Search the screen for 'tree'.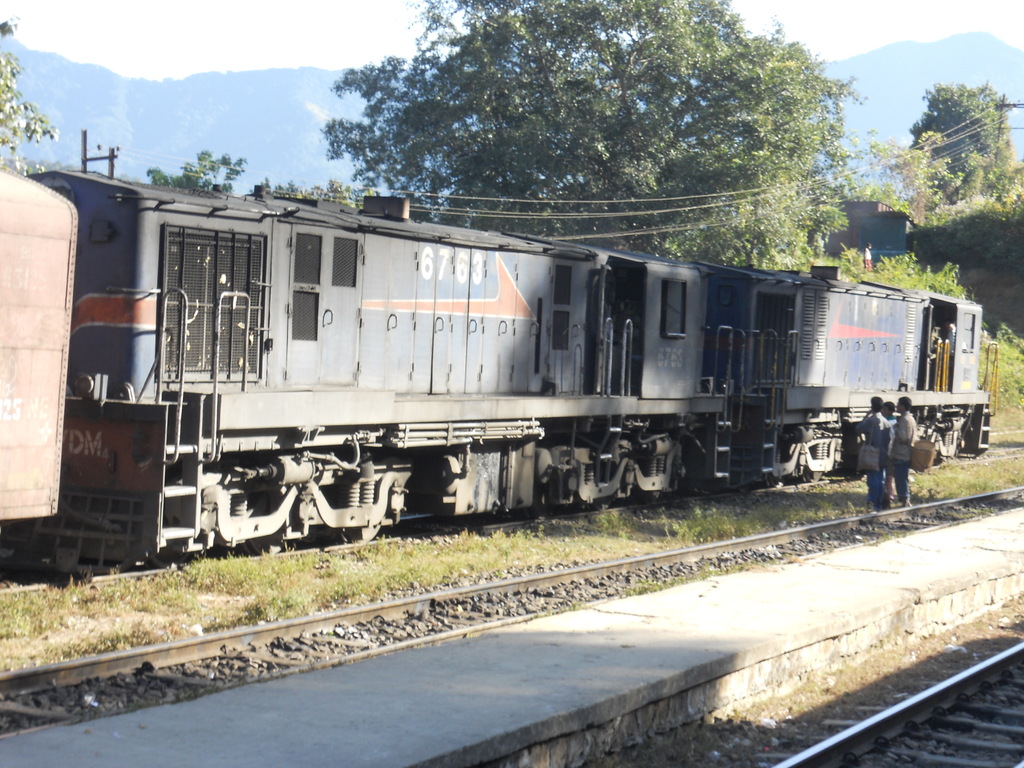
Found at box(0, 16, 58, 188).
